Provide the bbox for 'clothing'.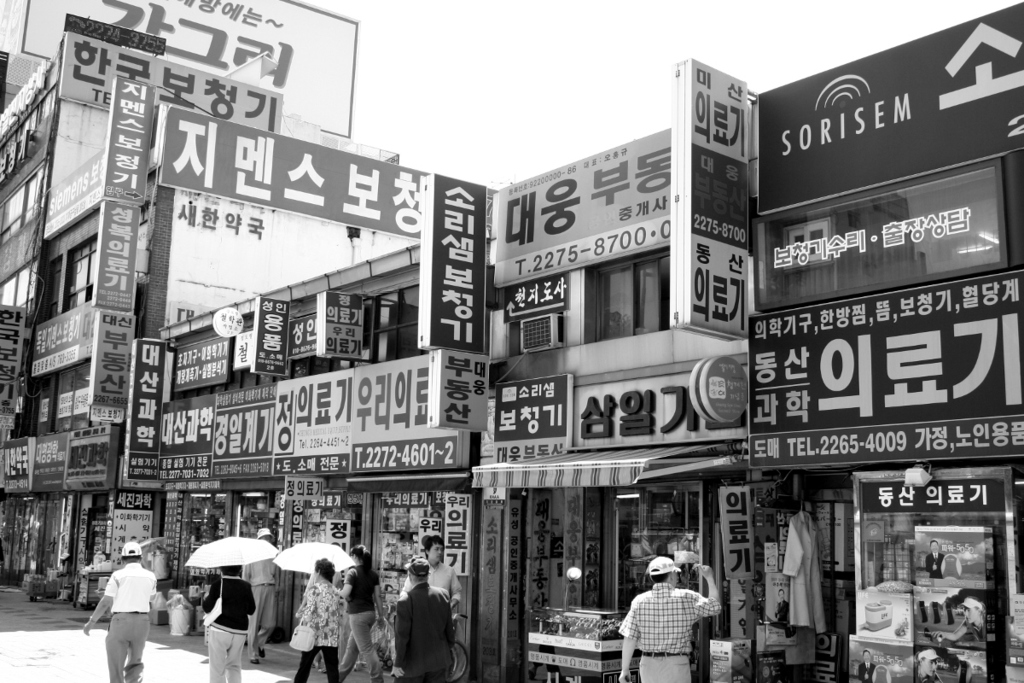
x1=109, y1=563, x2=160, y2=682.
